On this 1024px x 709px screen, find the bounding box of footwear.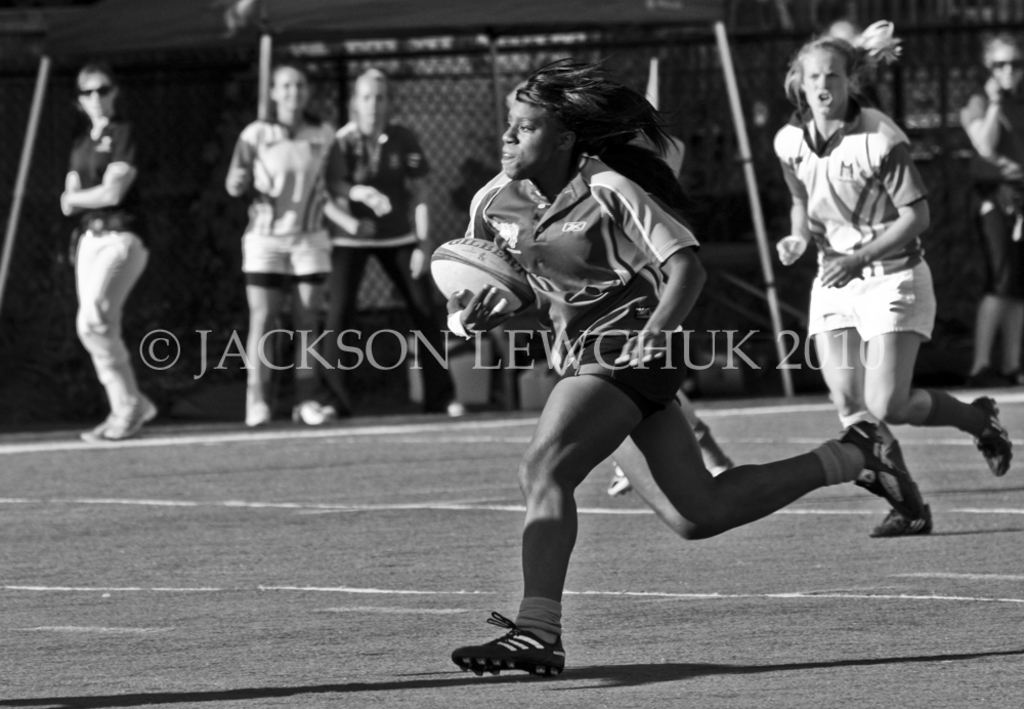
Bounding box: (247,403,267,424).
